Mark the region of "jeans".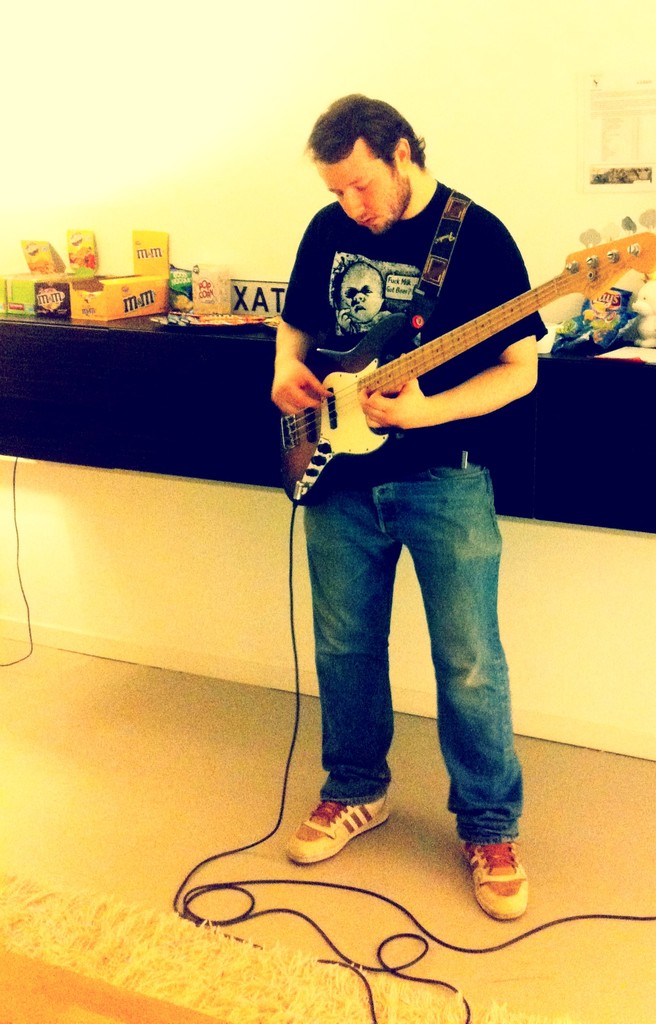
Region: Rect(304, 468, 520, 842).
